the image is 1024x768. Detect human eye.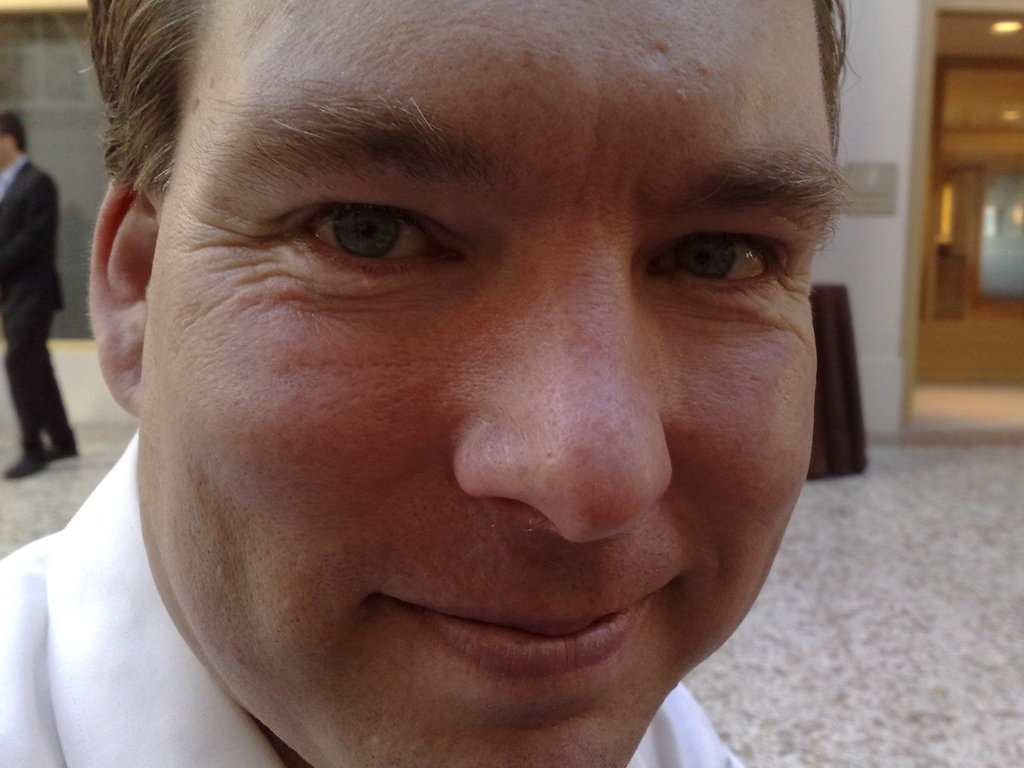
Detection: [x1=253, y1=177, x2=468, y2=307].
